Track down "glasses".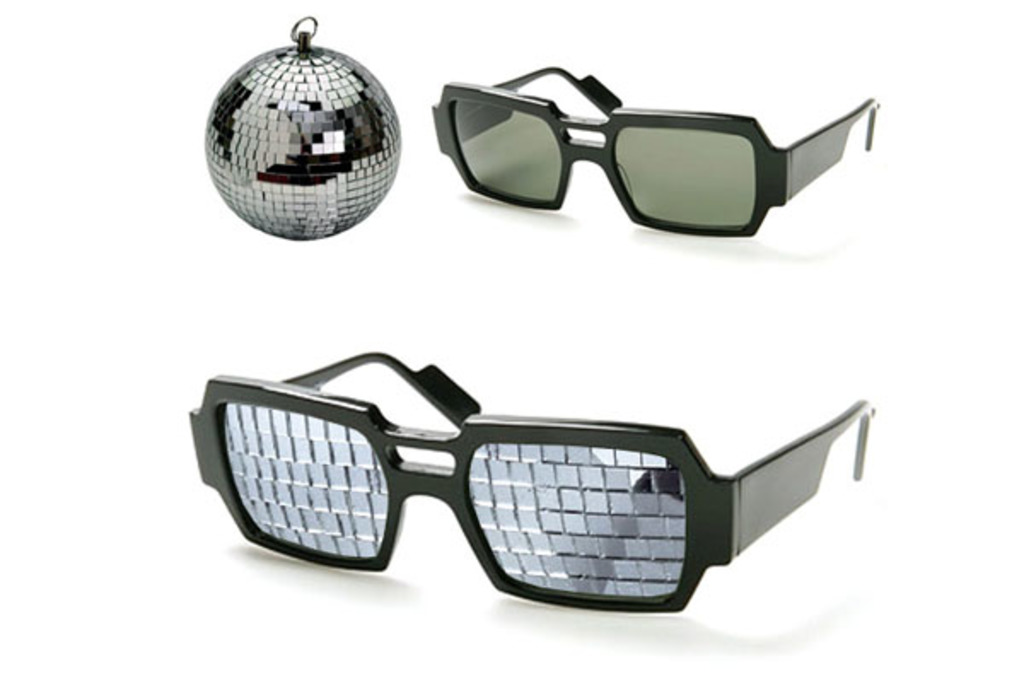
Tracked to bbox=(430, 63, 877, 234).
